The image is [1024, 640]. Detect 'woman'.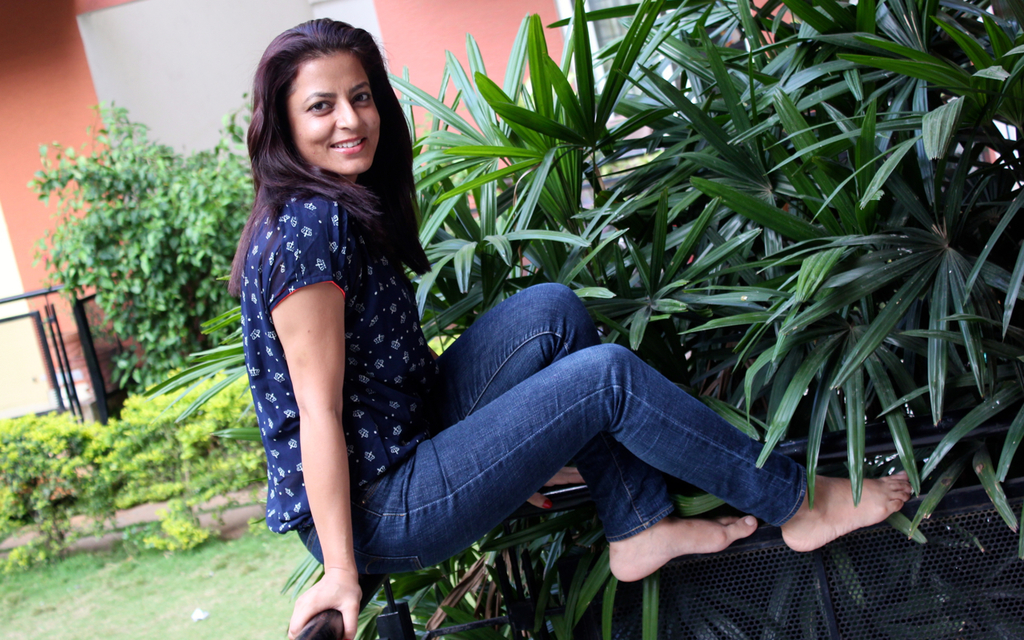
Detection: (left=224, top=17, right=914, bottom=639).
